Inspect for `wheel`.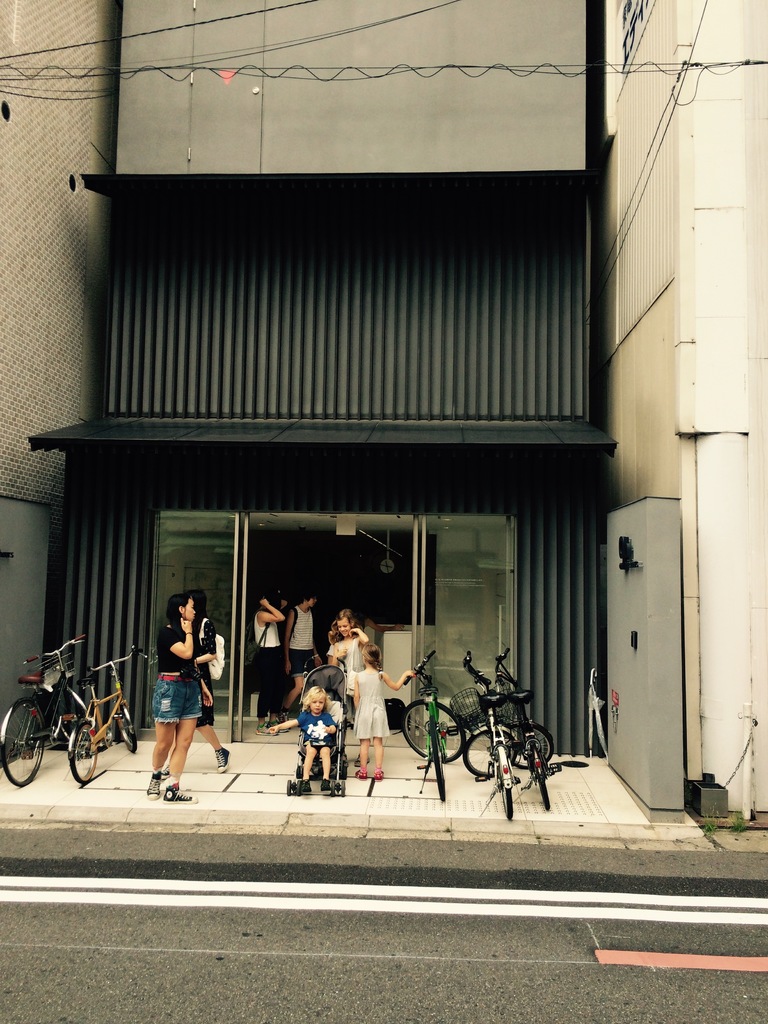
Inspection: detection(460, 727, 518, 776).
